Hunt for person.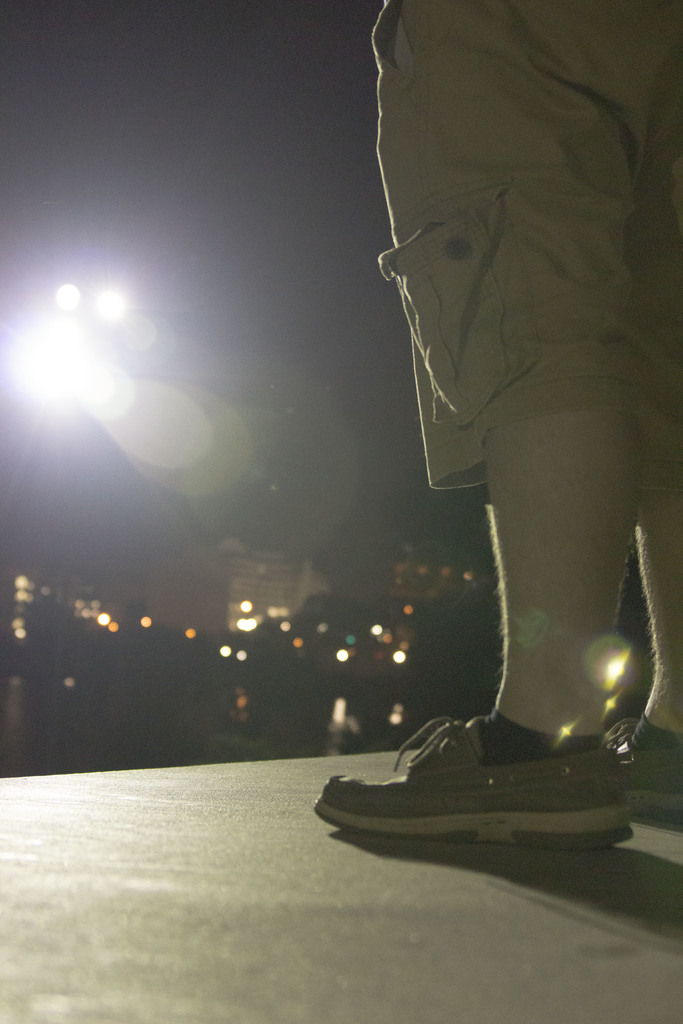
Hunted down at region(321, 0, 664, 876).
